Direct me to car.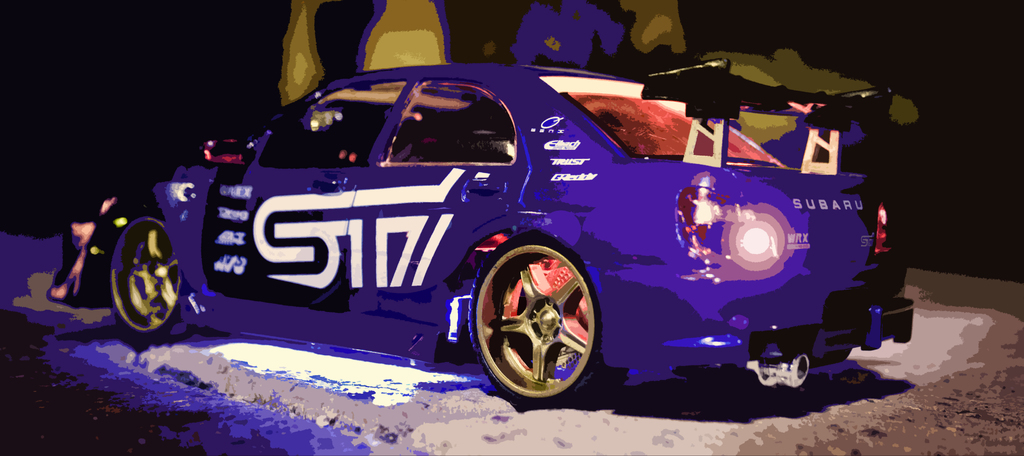
Direction: [x1=83, y1=56, x2=933, y2=409].
